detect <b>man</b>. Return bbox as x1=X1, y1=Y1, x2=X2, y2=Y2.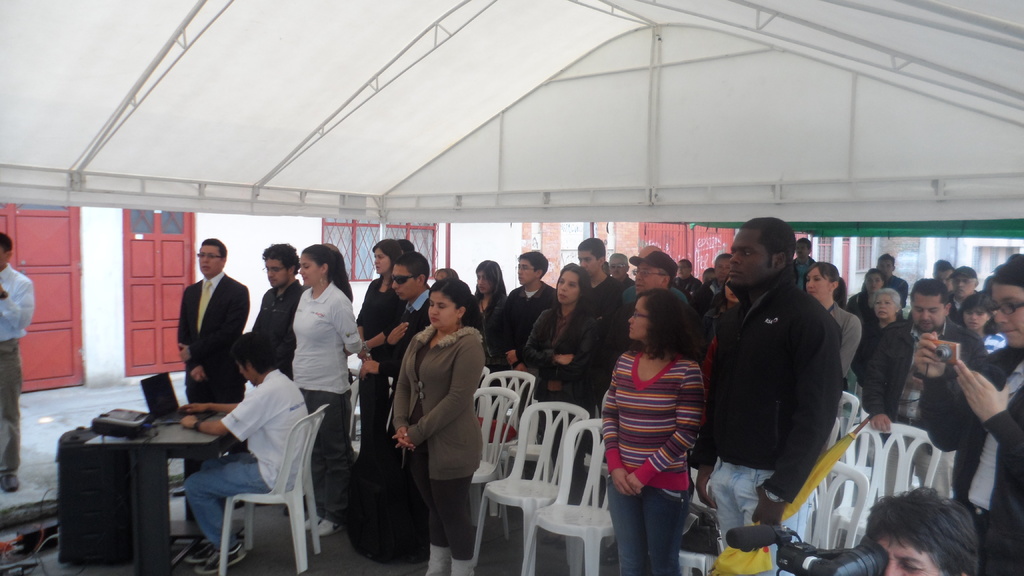
x1=0, y1=228, x2=35, y2=500.
